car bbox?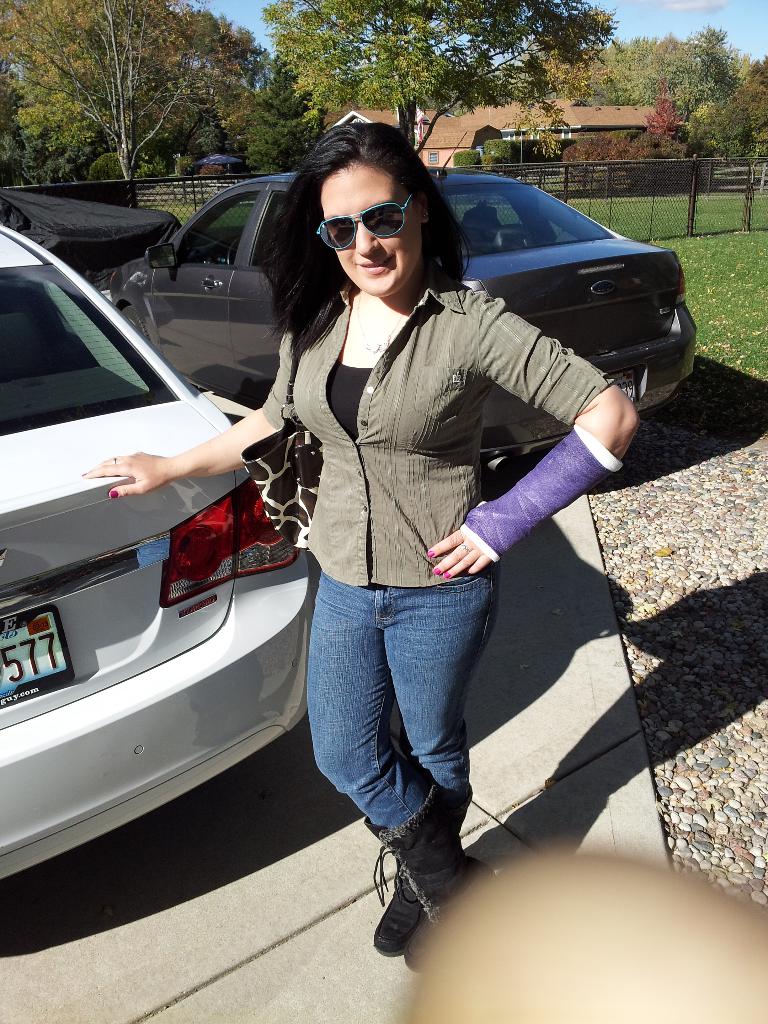
[112,134,694,481]
